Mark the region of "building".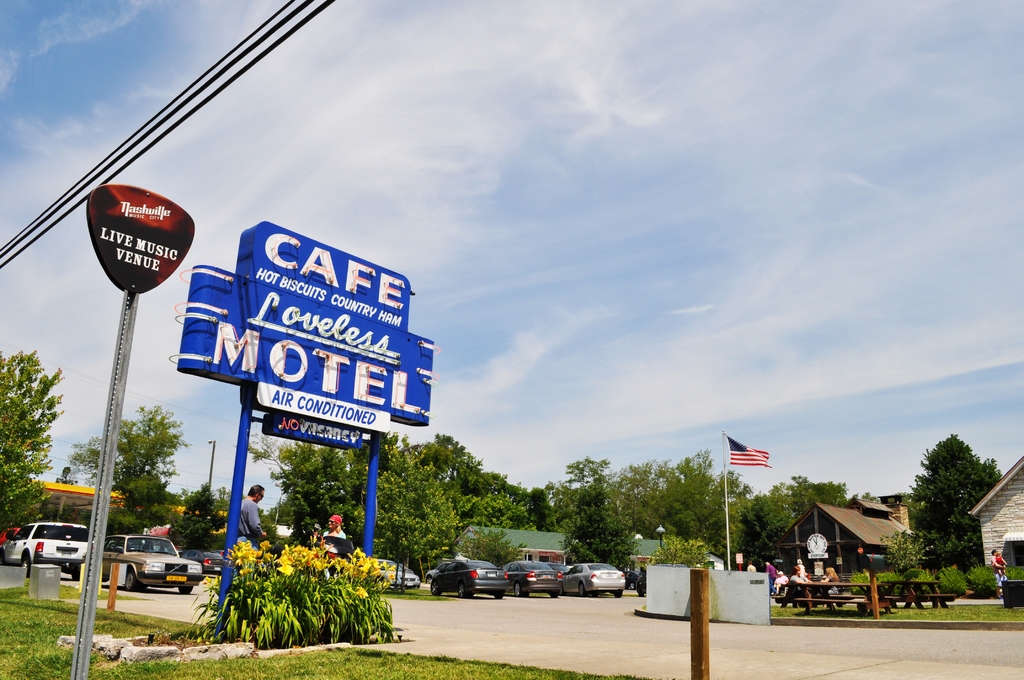
Region: {"left": 969, "top": 462, "right": 1023, "bottom": 590}.
